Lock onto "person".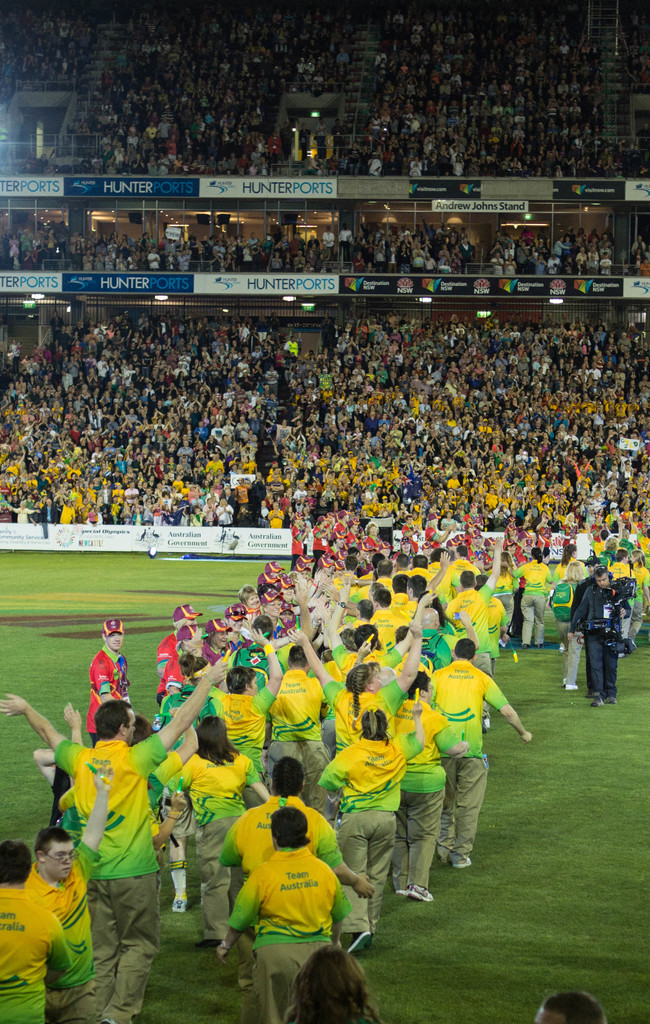
Locked: {"left": 285, "top": 941, "right": 381, "bottom": 1023}.
